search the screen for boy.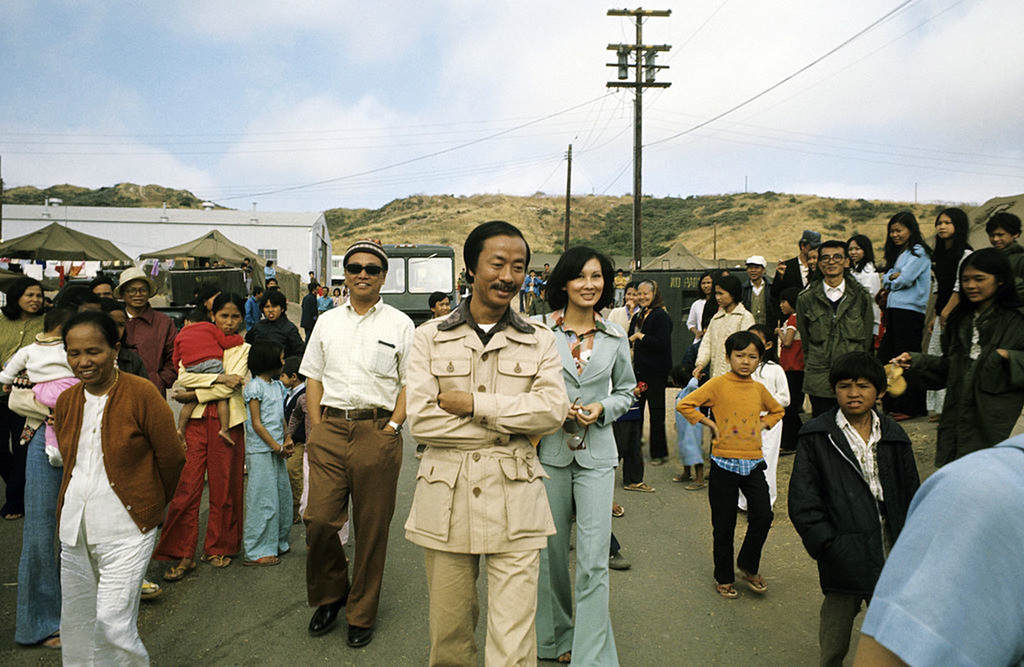
Found at [left=781, top=357, right=921, bottom=666].
